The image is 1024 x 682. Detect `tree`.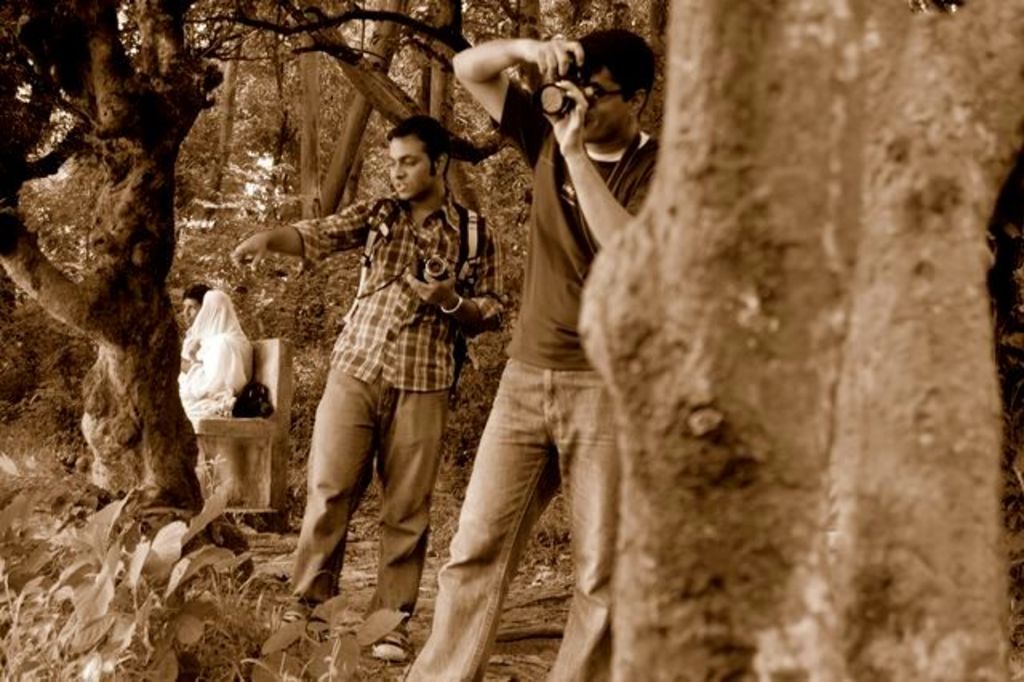
Detection: crop(472, 0, 667, 264).
